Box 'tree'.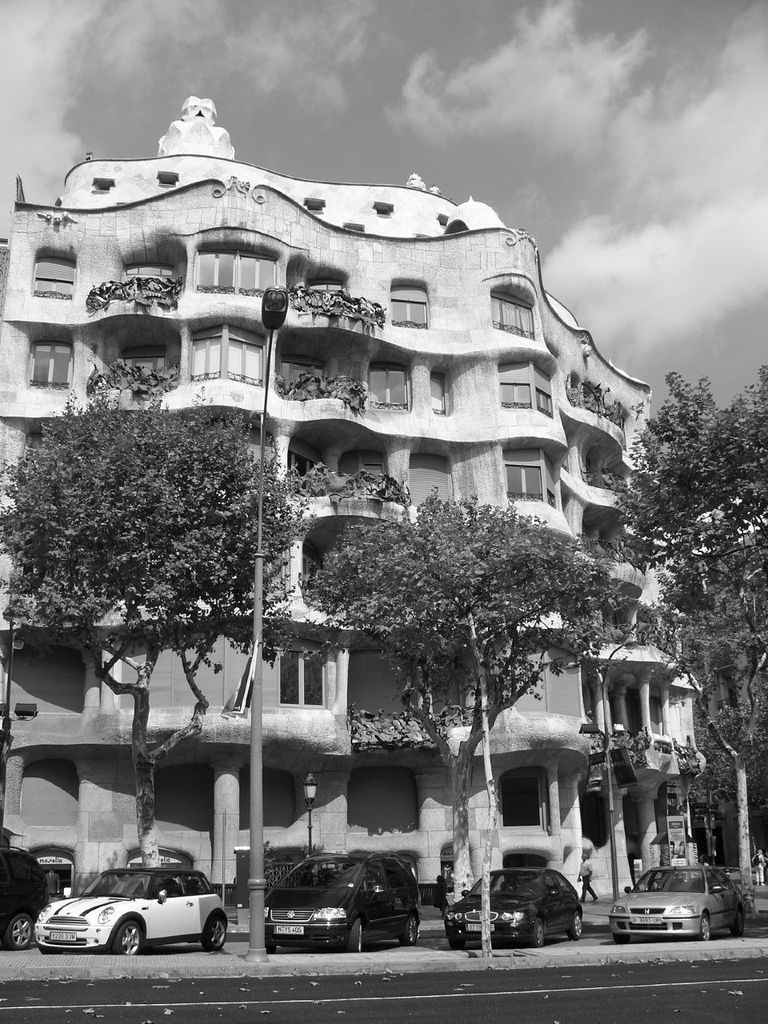
(left=0, top=357, right=292, bottom=870).
